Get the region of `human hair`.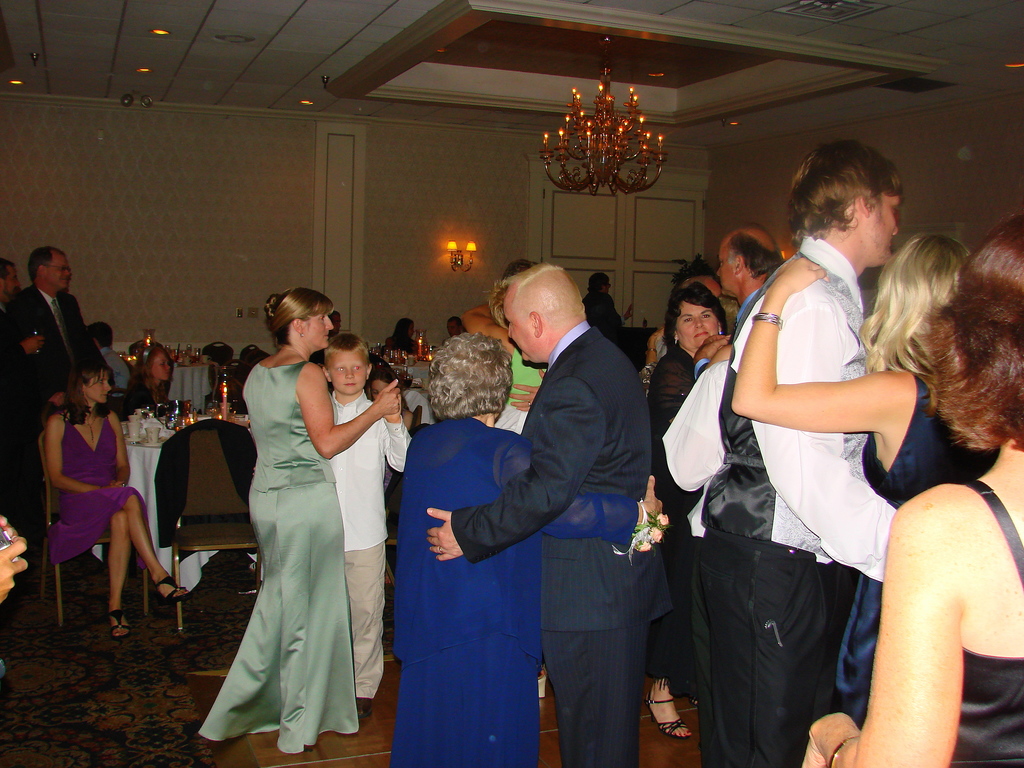
x1=125 y1=343 x2=175 y2=405.
